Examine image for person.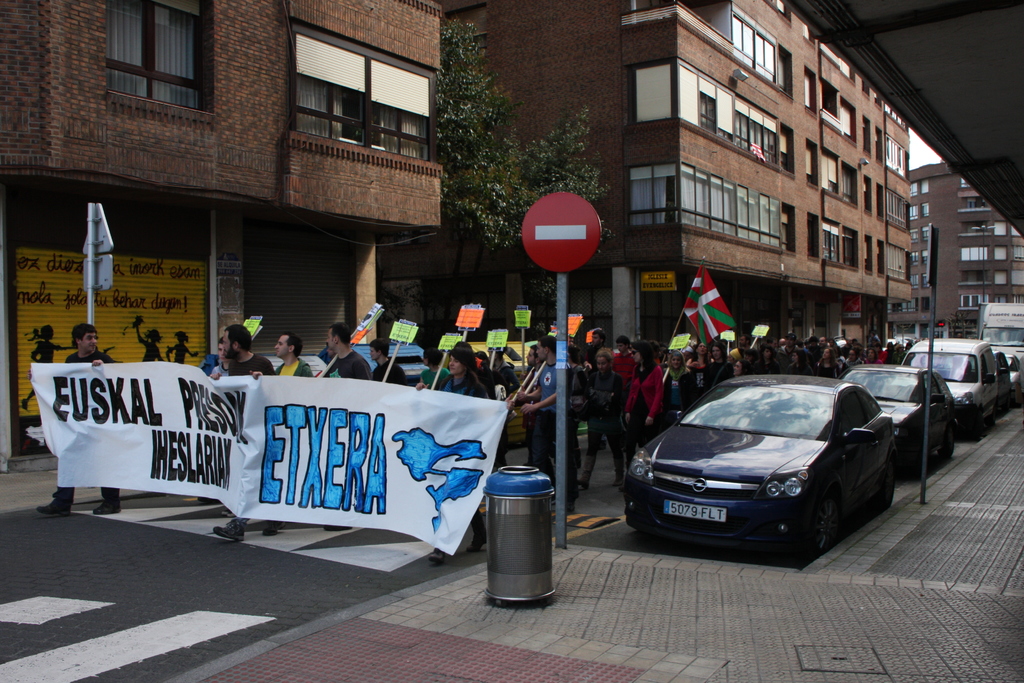
Examination result: pyautogui.locateOnScreen(737, 330, 749, 350).
